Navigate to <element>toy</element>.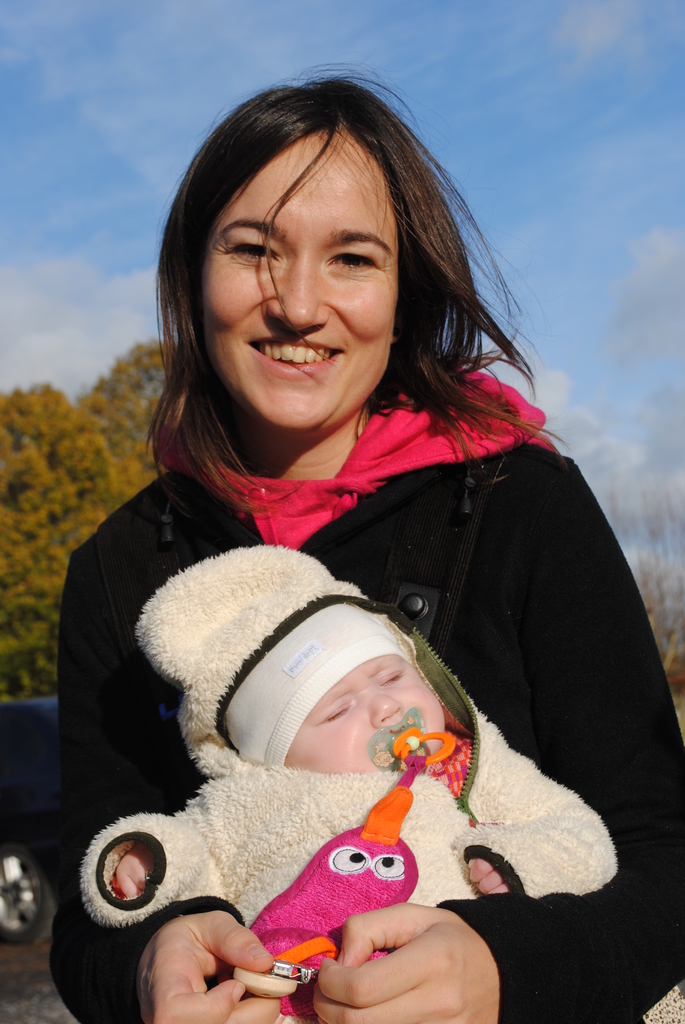
Navigation target: [left=235, top=740, right=457, bottom=1014].
